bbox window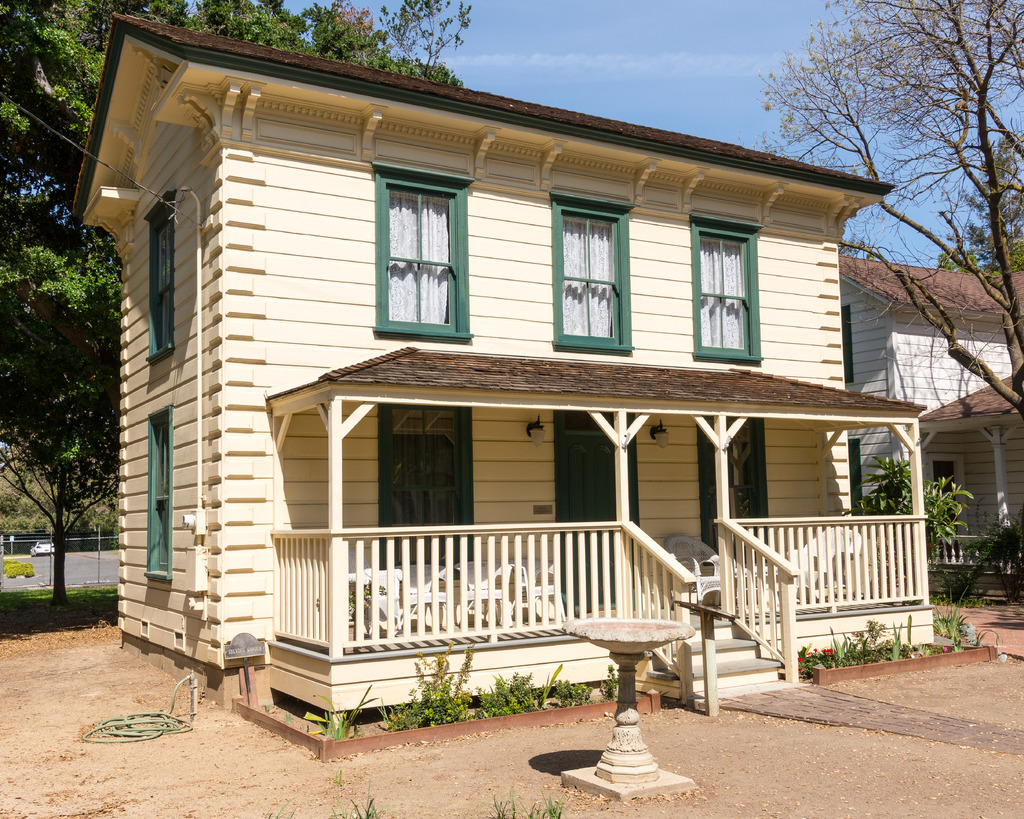
[left=841, top=305, right=854, bottom=387]
